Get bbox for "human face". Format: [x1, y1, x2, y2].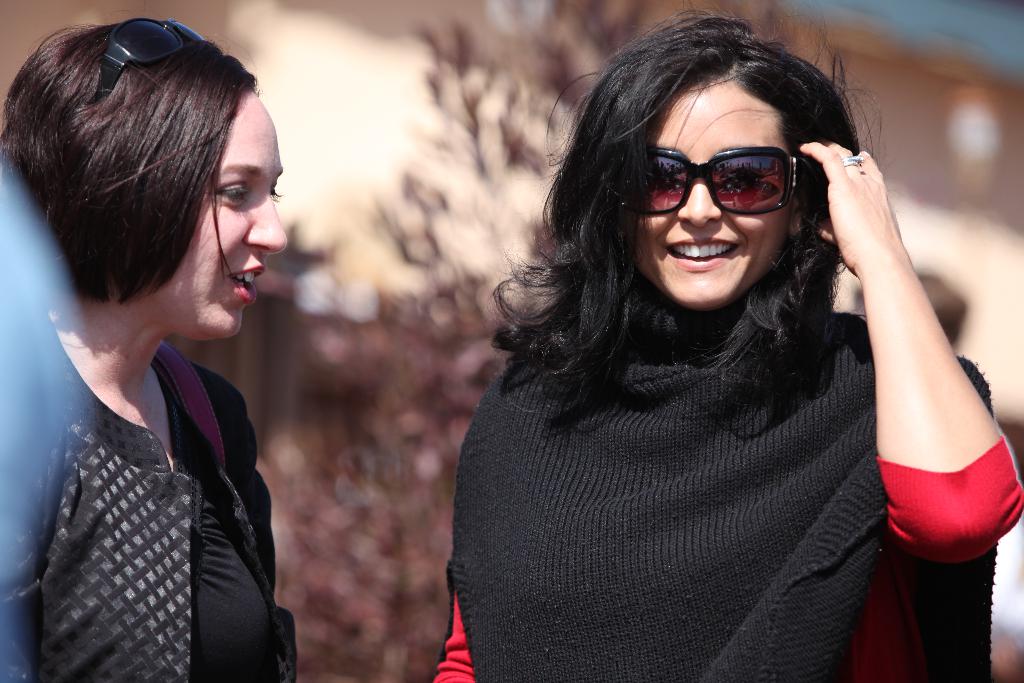
[632, 76, 792, 308].
